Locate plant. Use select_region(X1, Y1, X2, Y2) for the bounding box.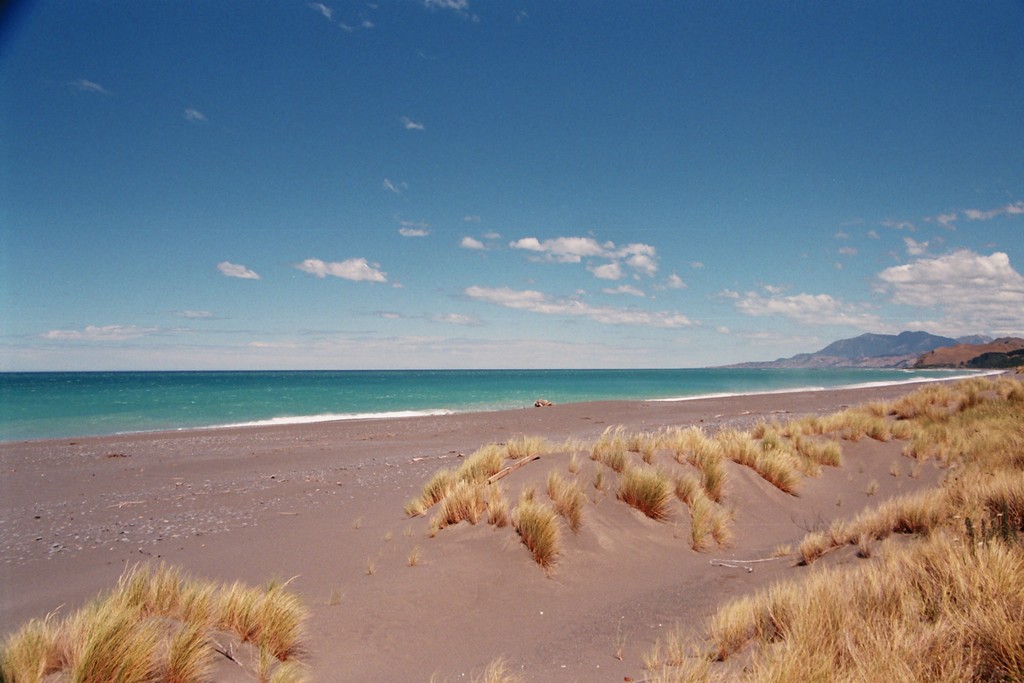
select_region(514, 494, 557, 574).
